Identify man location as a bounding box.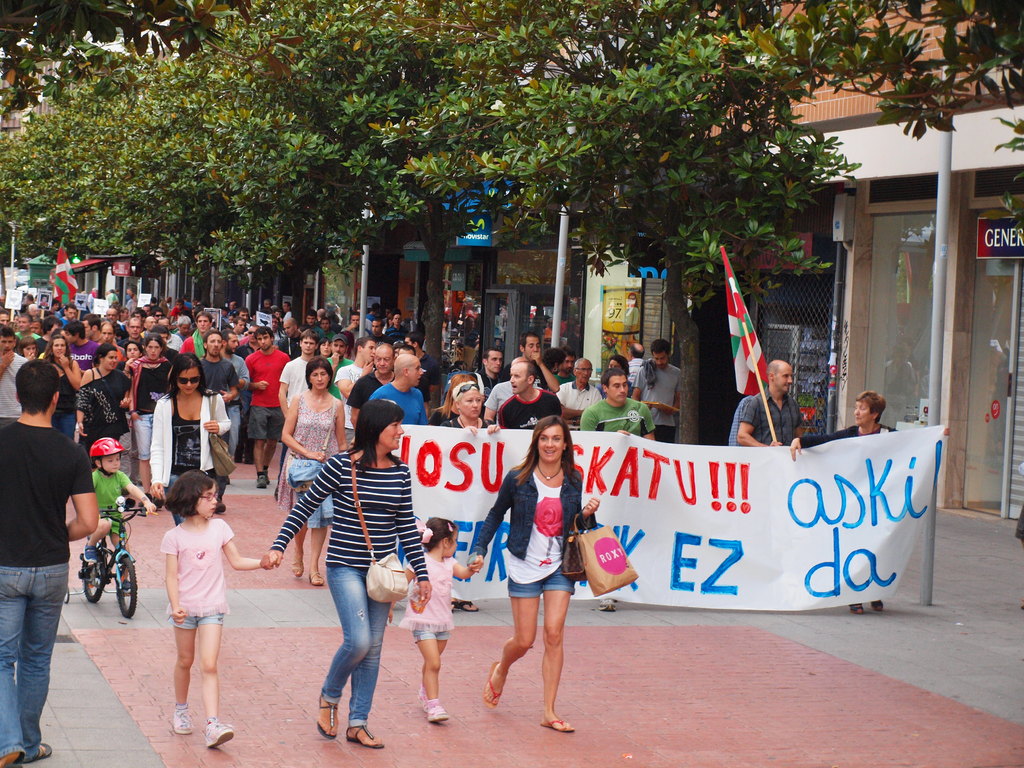
bbox=[579, 368, 655, 610].
